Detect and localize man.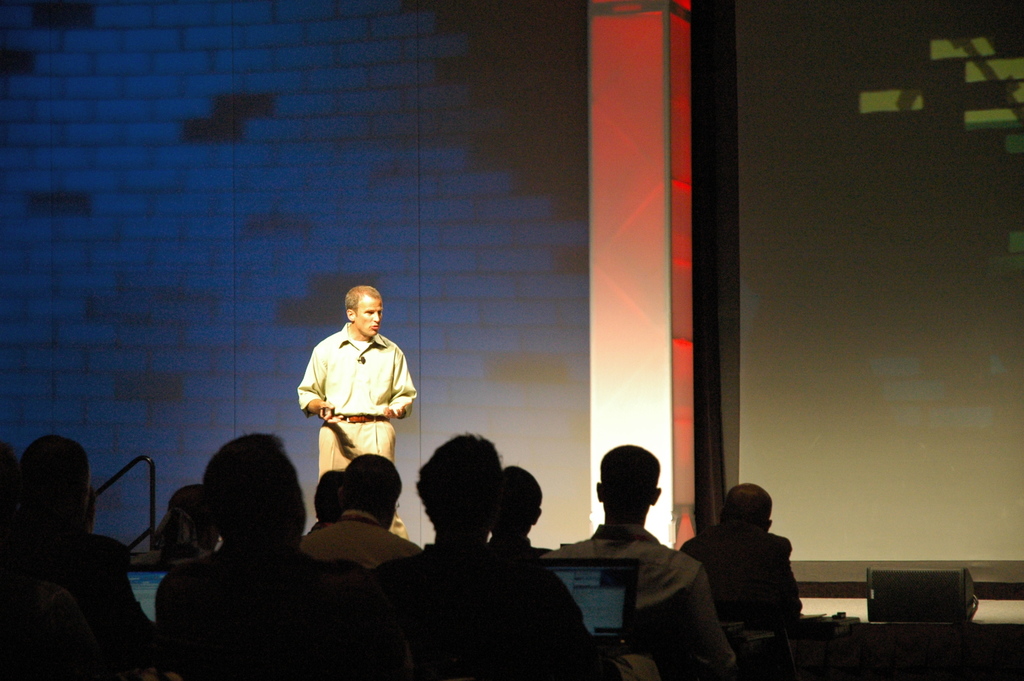
Localized at rect(679, 480, 806, 648).
